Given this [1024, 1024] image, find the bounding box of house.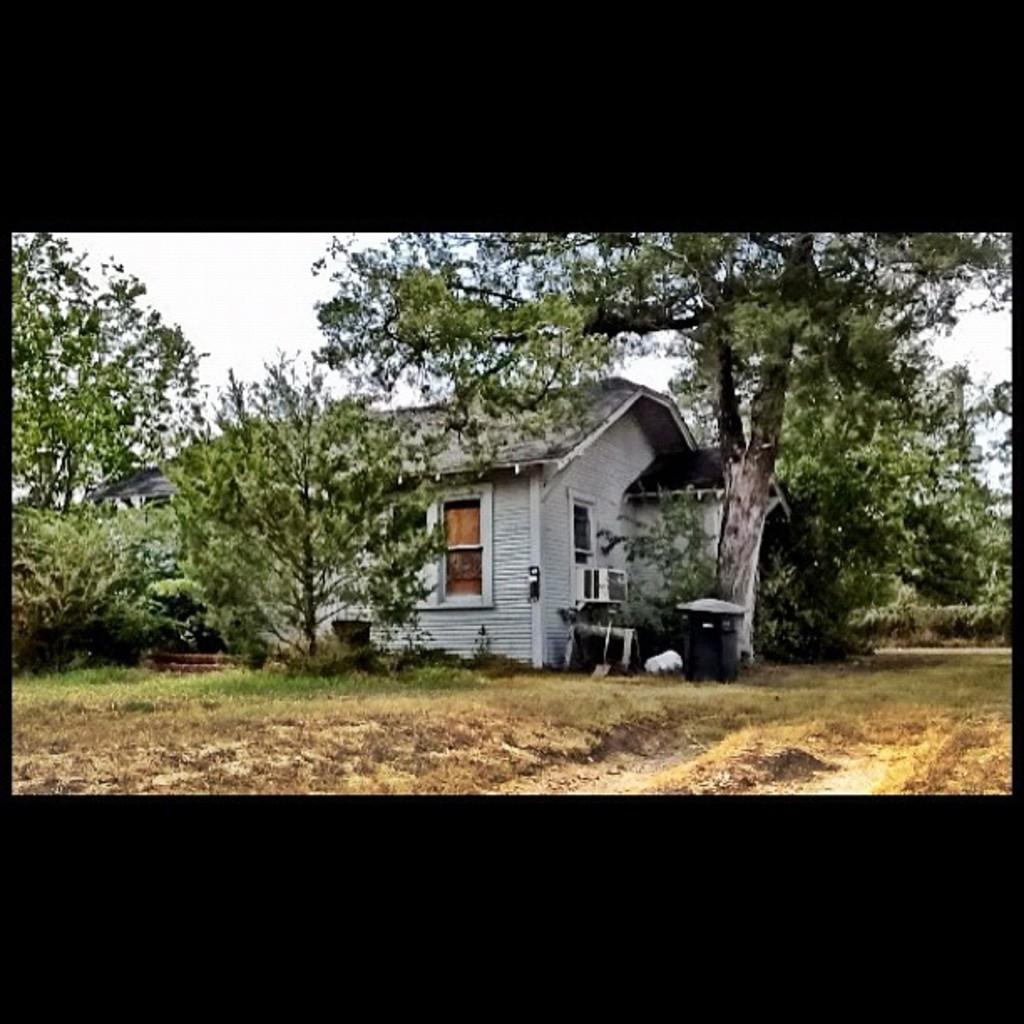
(67,370,798,663).
